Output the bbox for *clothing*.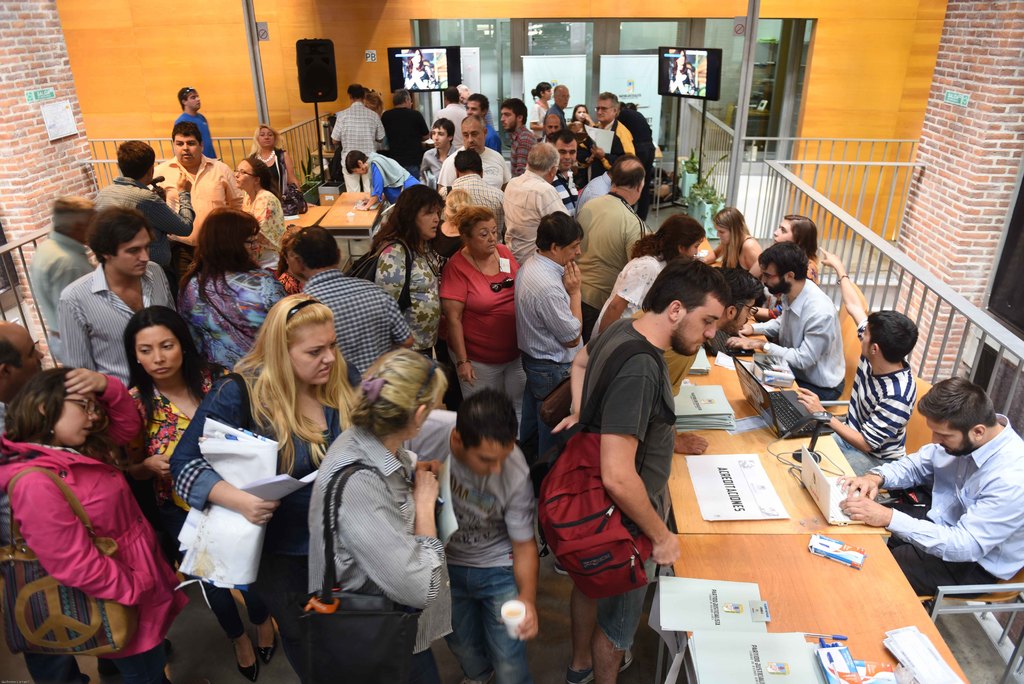
box=[569, 193, 641, 320].
